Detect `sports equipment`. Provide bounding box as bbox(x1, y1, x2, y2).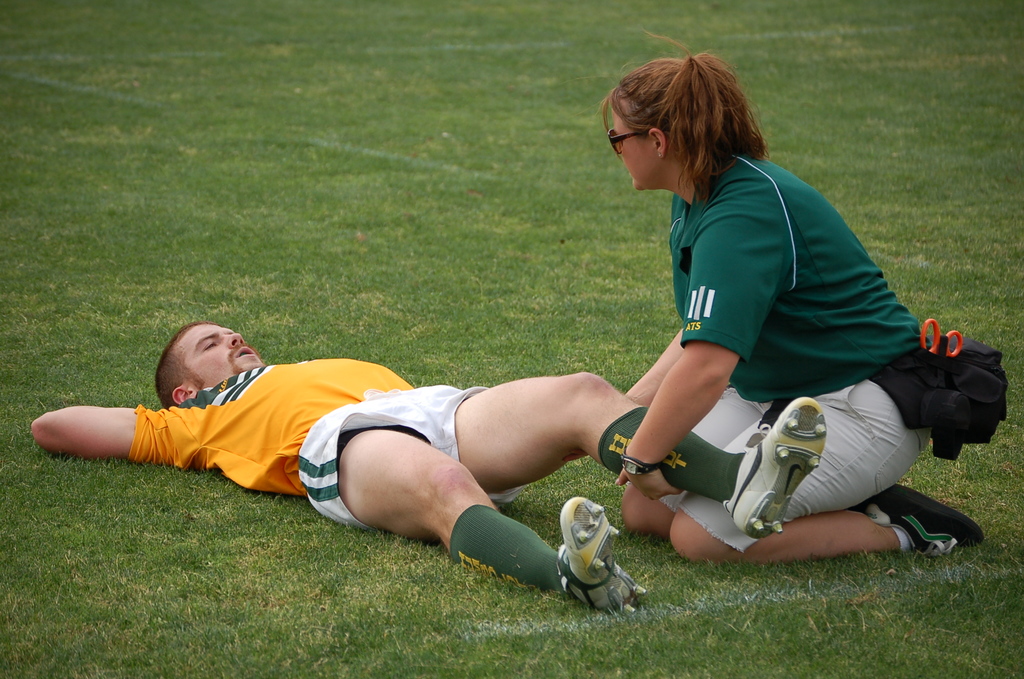
bbox(872, 484, 977, 550).
